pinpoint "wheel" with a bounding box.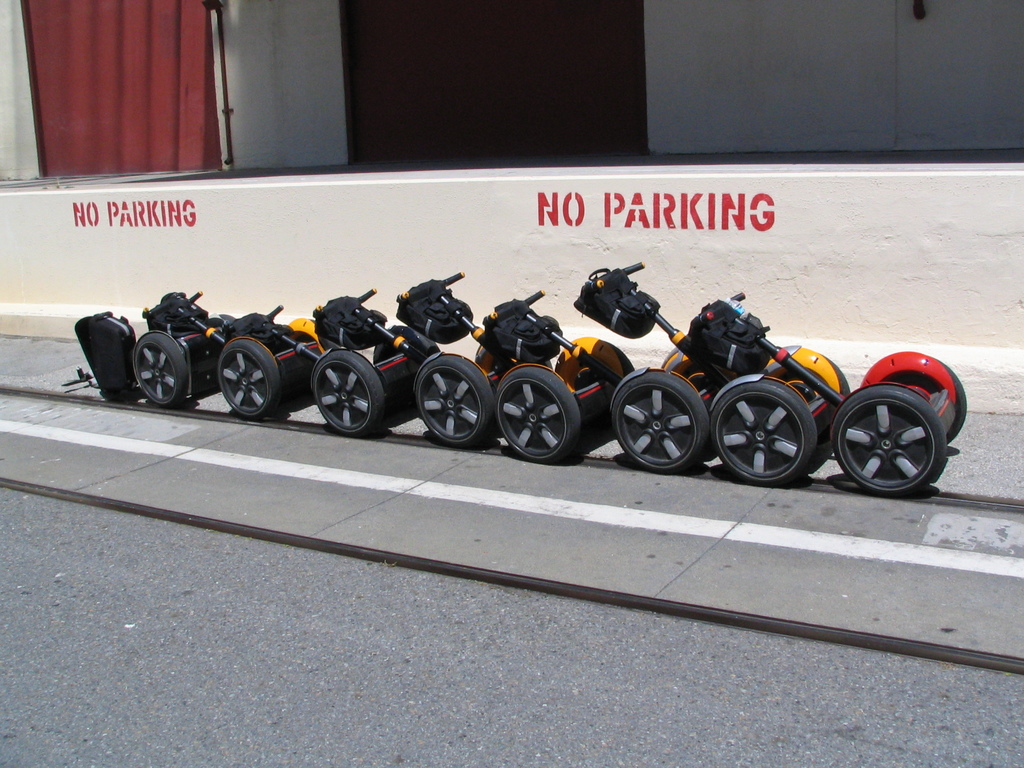
711 381 816 483.
